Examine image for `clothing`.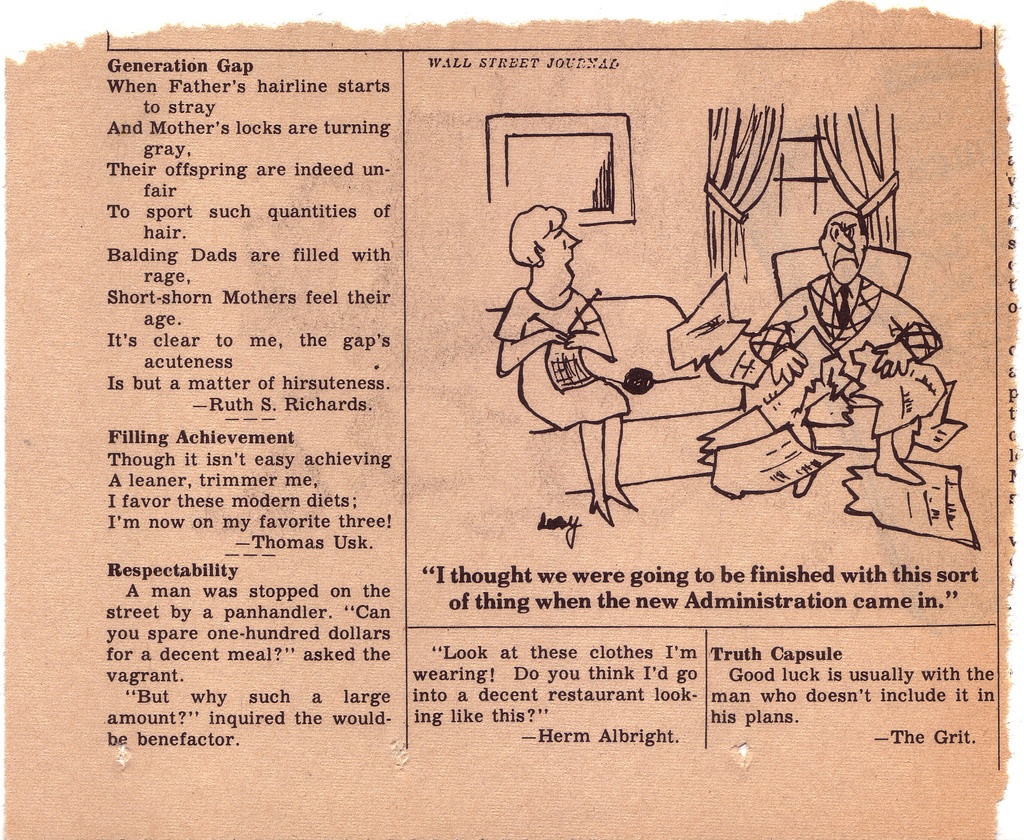
Examination result: 762 270 959 442.
